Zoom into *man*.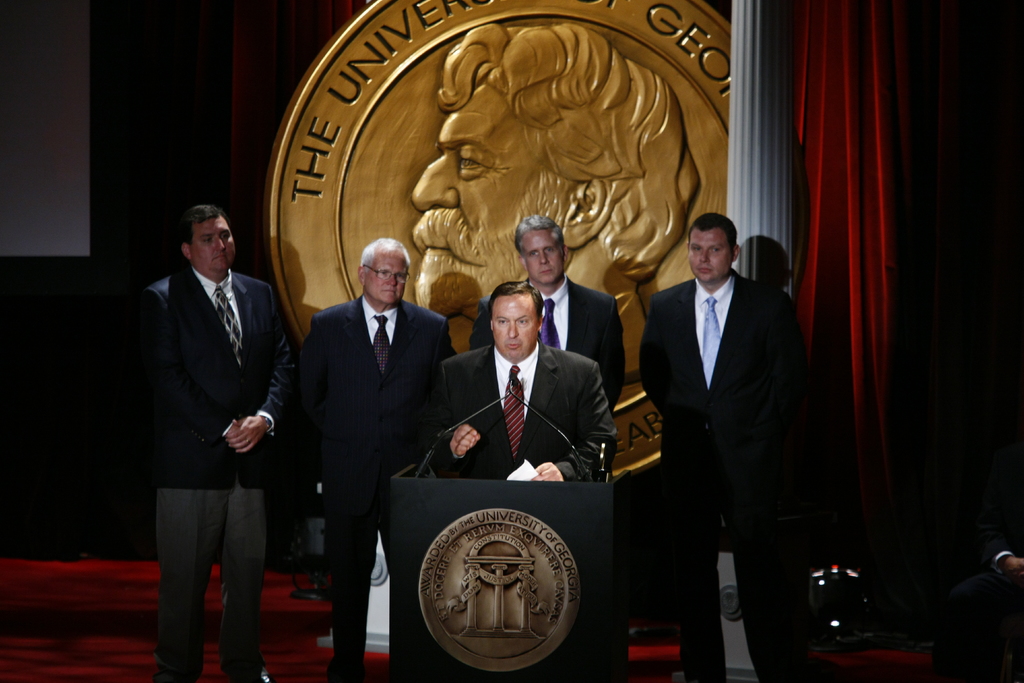
Zoom target: Rect(294, 233, 459, 682).
